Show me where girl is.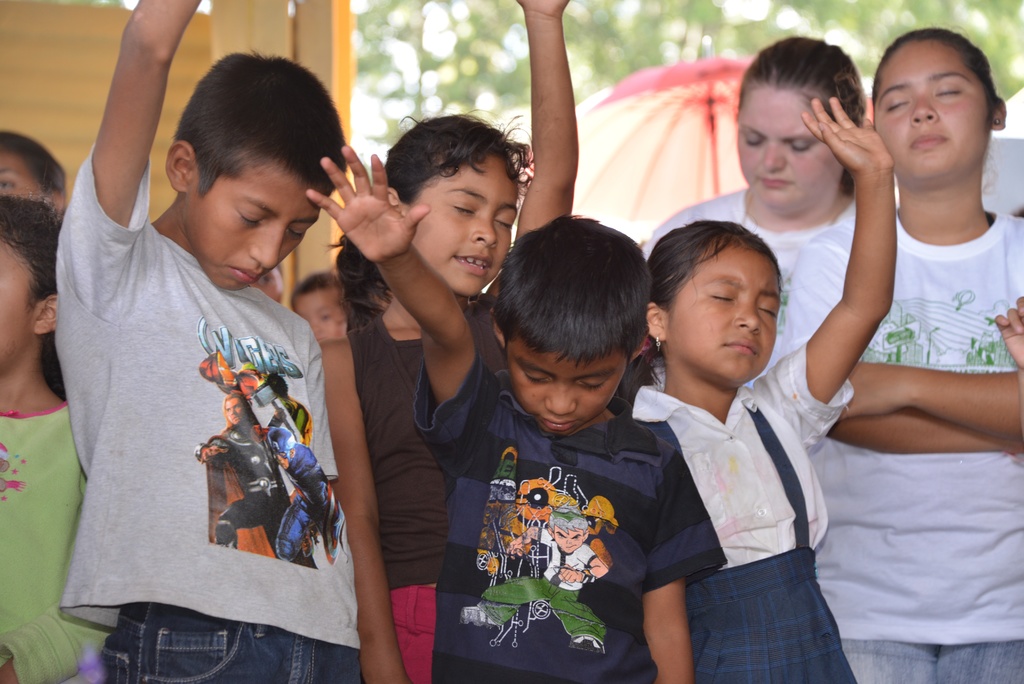
girl is at l=780, t=23, r=1023, b=683.
